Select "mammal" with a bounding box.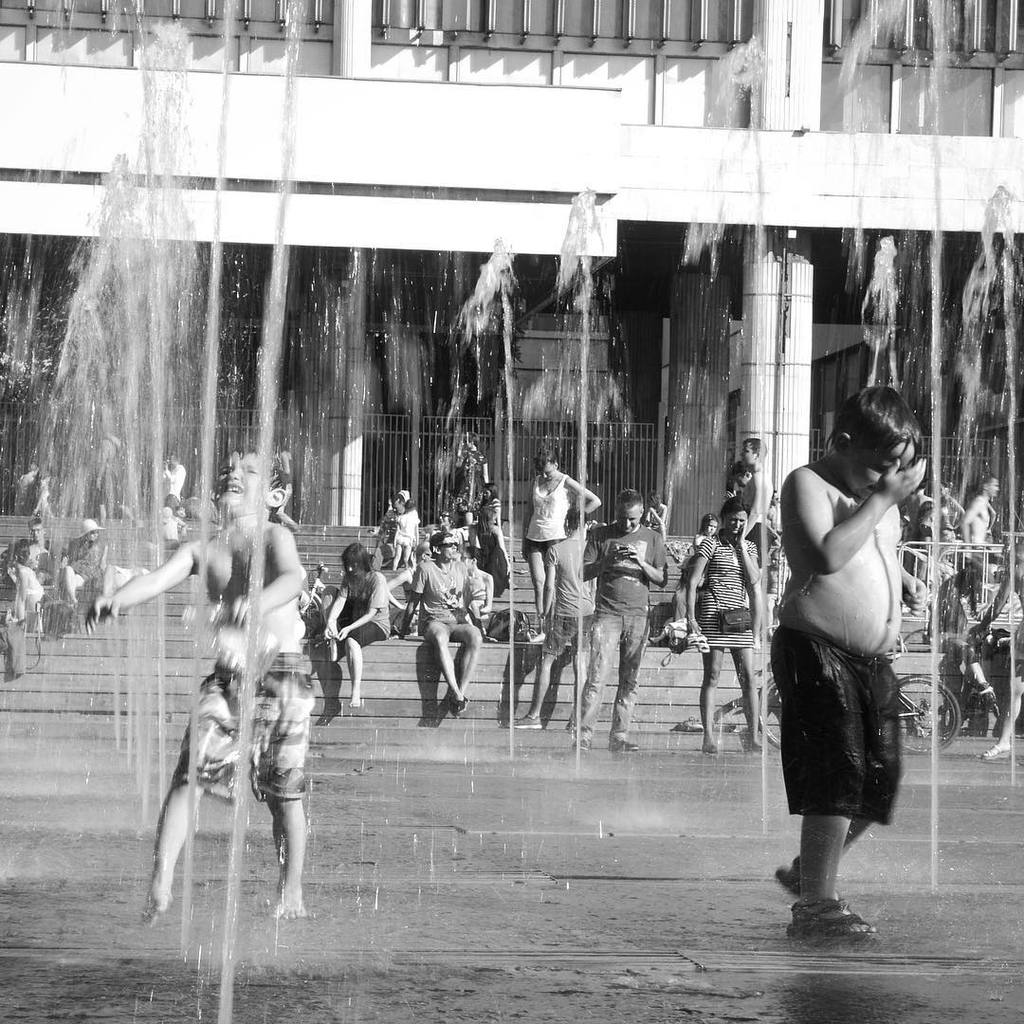
bbox=[503, 506, 594, 728].
